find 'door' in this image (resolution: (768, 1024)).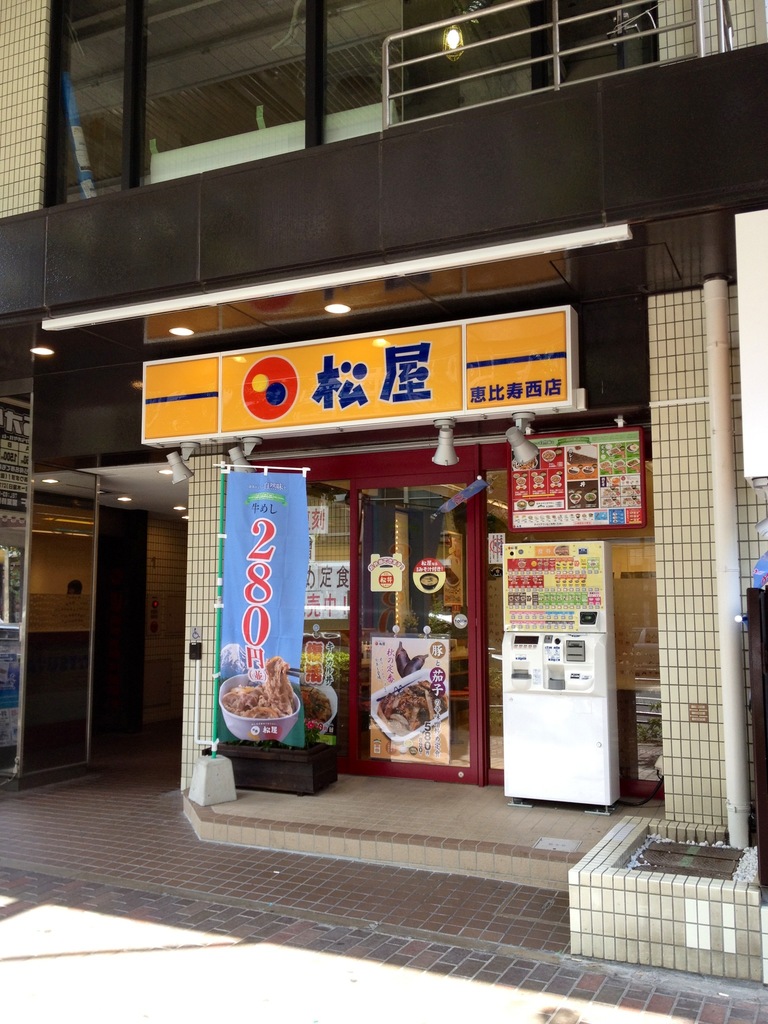
l=291, t=422, r=520, b=800.
